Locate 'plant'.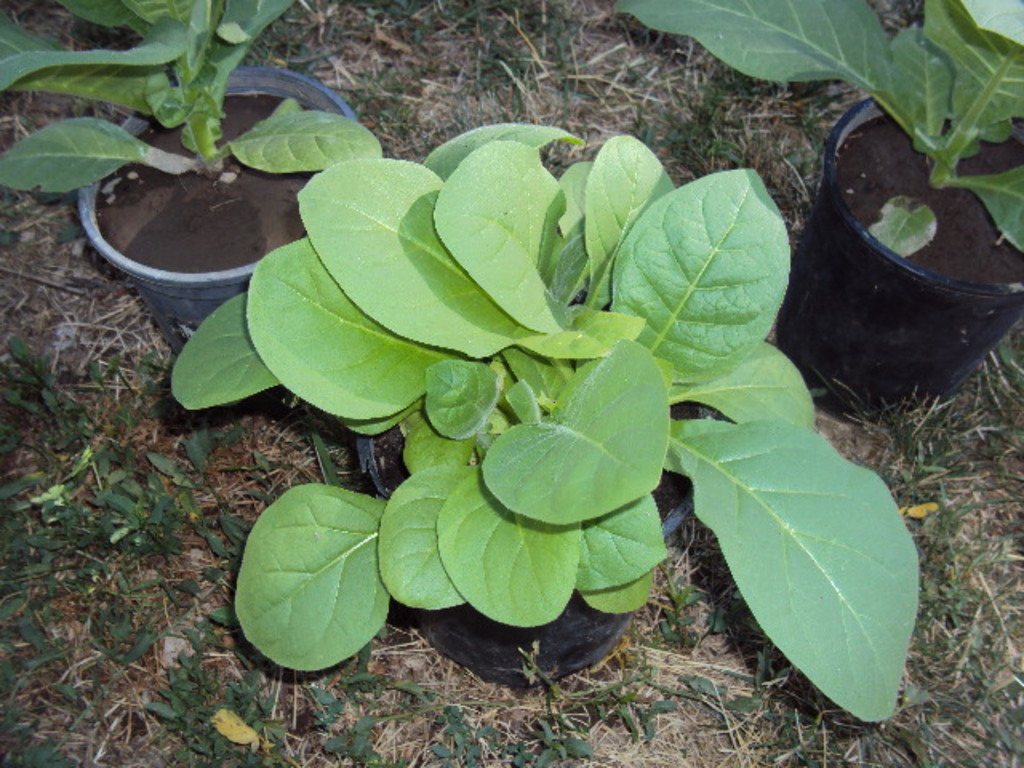
Bounding box: <bbox>613, 0, 1022, 421</bbox>.
